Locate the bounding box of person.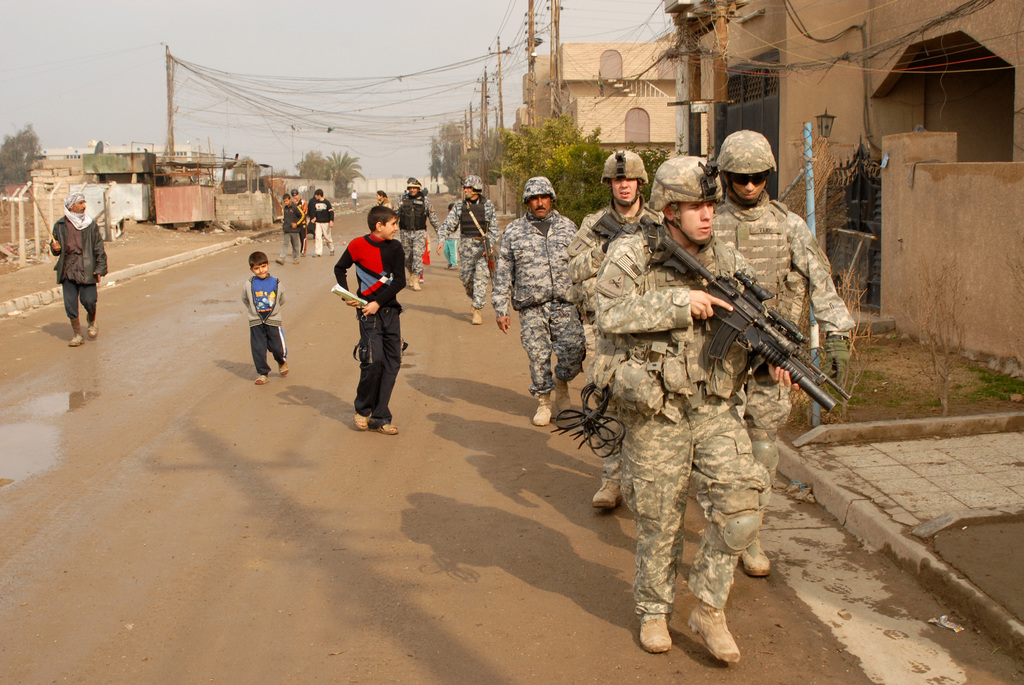
Bounding box: bbox(375, 187, 388, 211).
